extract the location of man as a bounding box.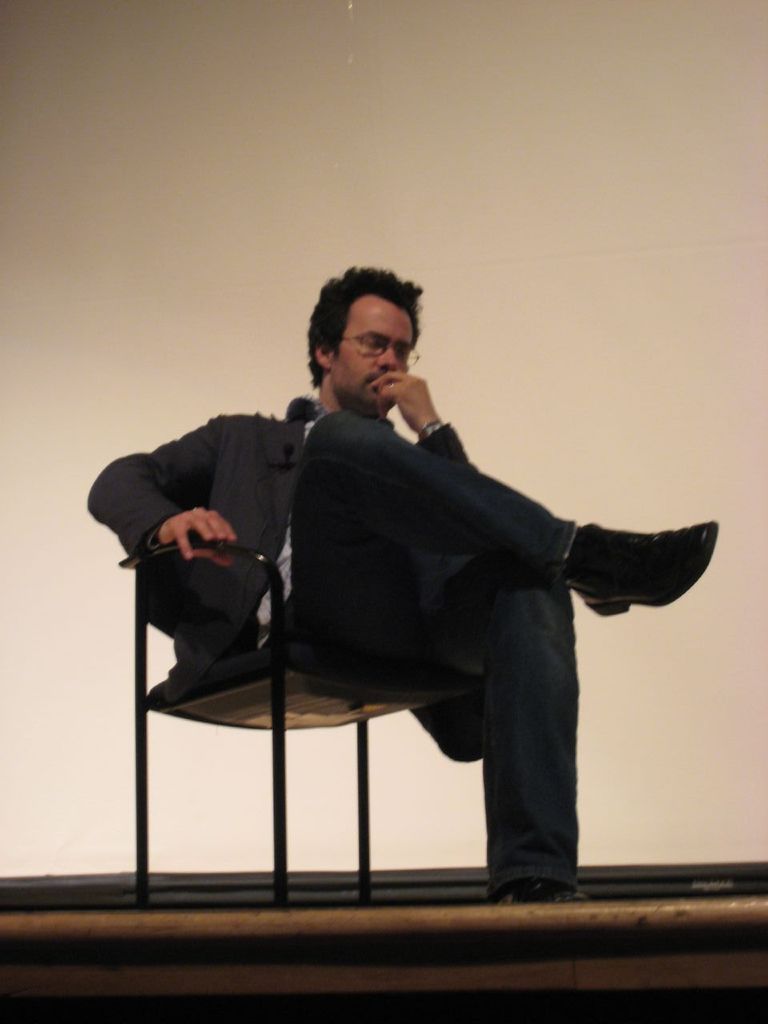
<bbox>130, 270, 699, 928</bbox>.
